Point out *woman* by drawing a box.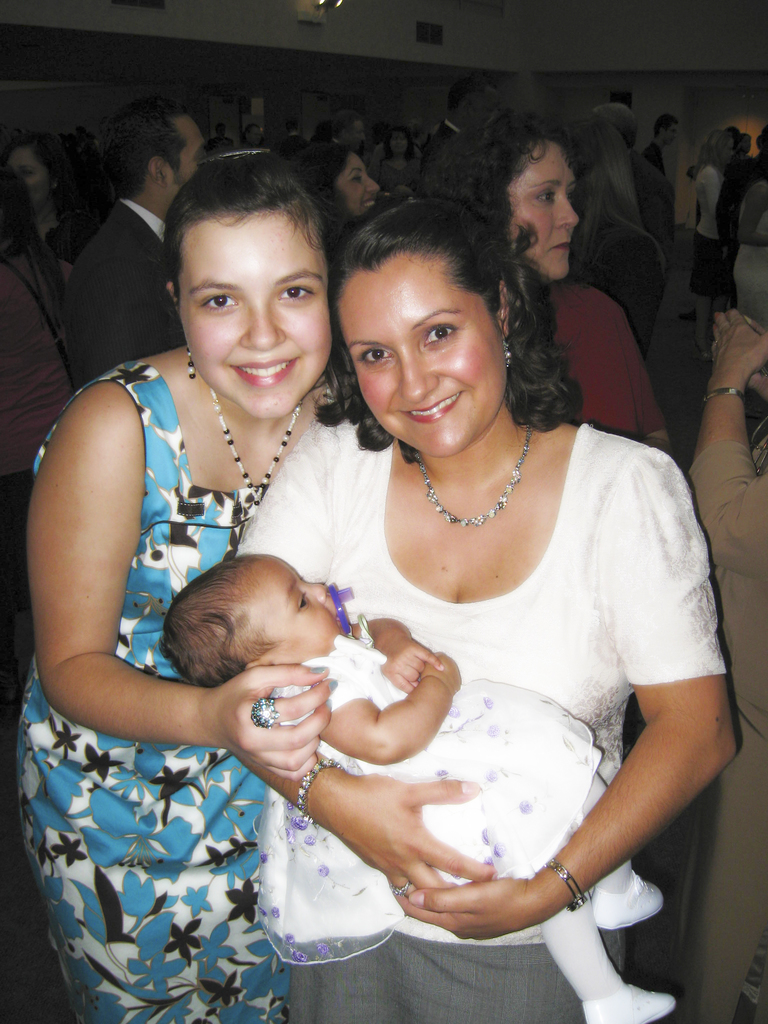
detection(300, 140, 378, 245).
